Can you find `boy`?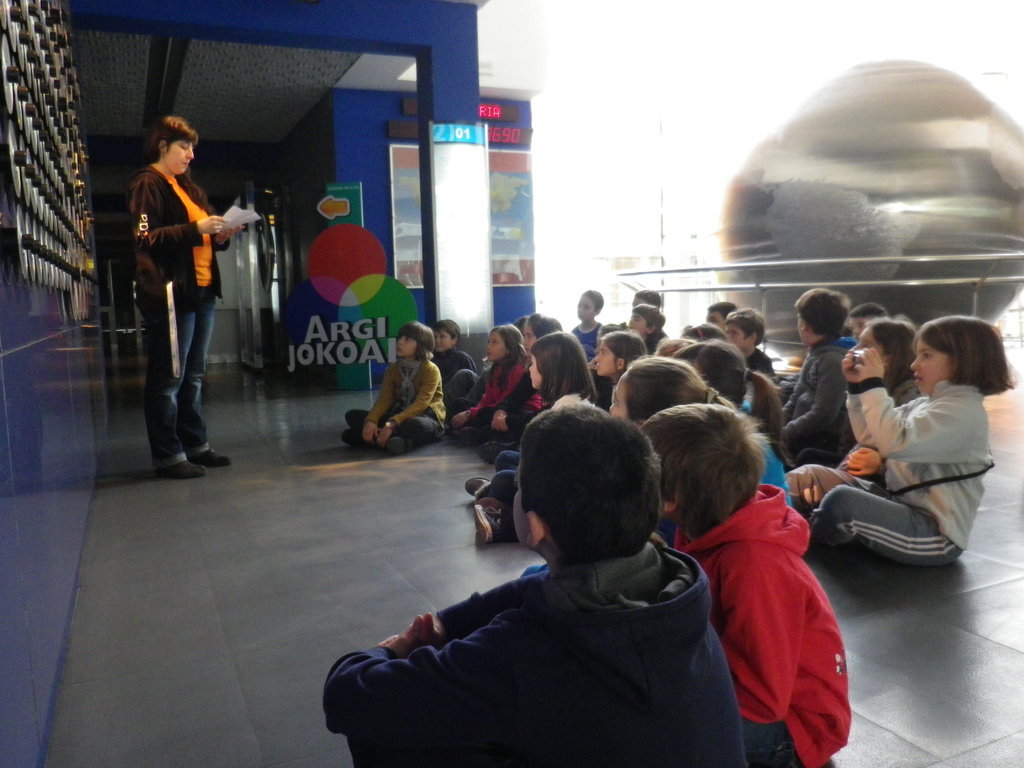
Yes, bounding box: Rect(771, 289, 856, 472).
